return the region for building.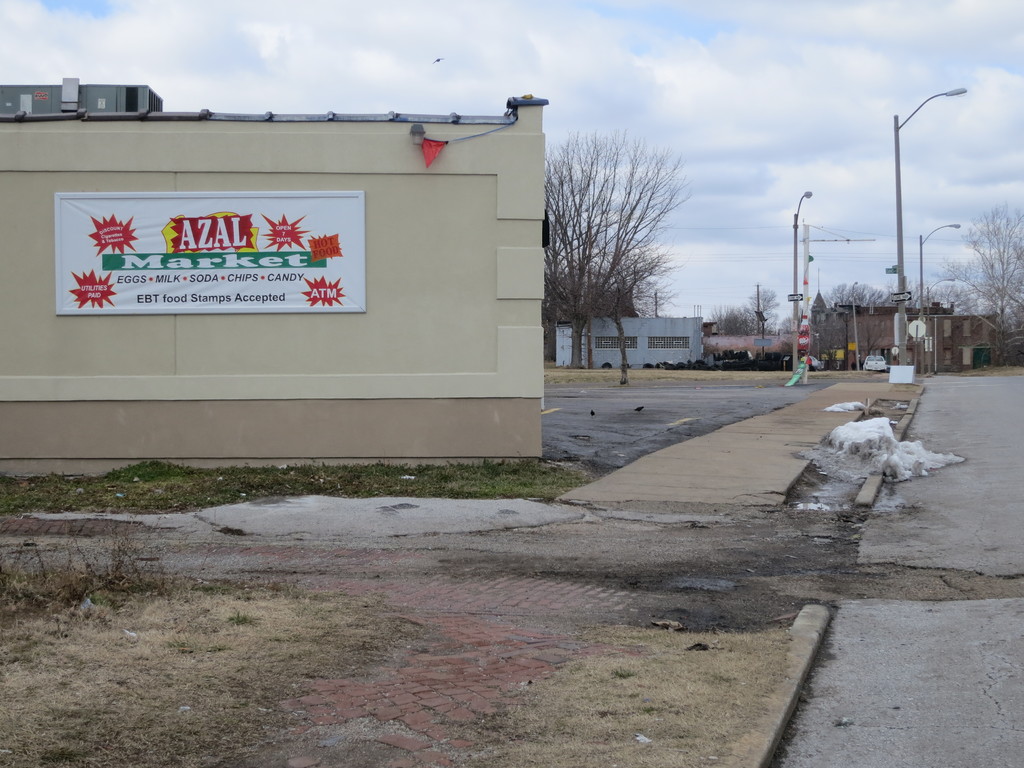
[832,297,977,385].
